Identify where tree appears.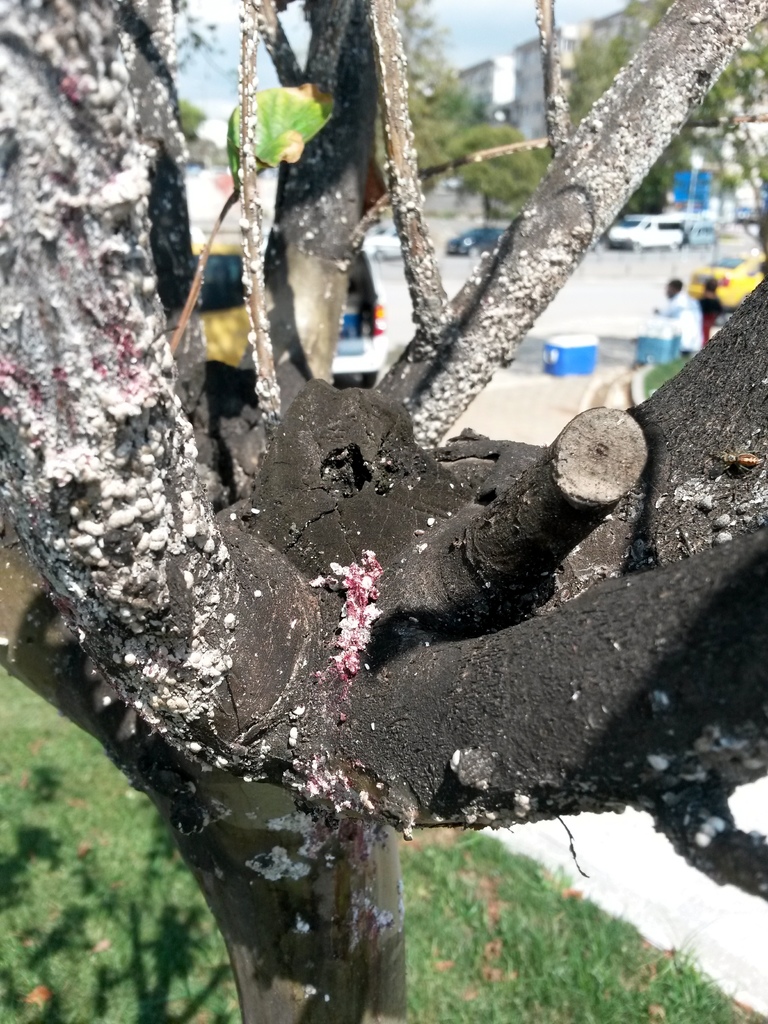
Appears at [x1=550, y1=35, x2=668, y2=218].
